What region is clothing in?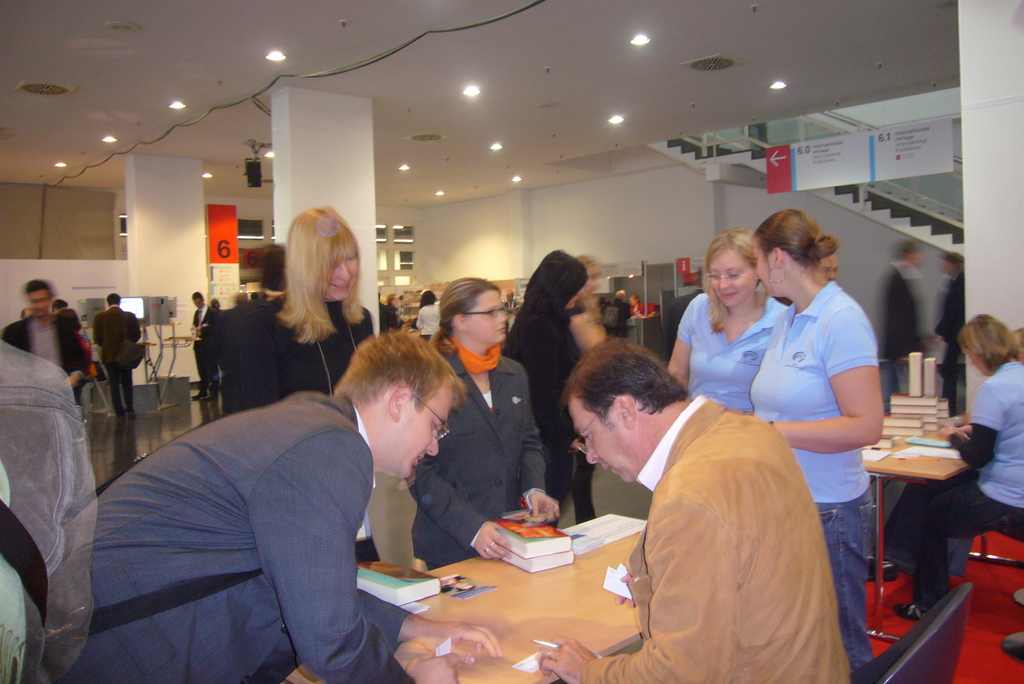
(left=388, top=305, right=406, bottom=329).
